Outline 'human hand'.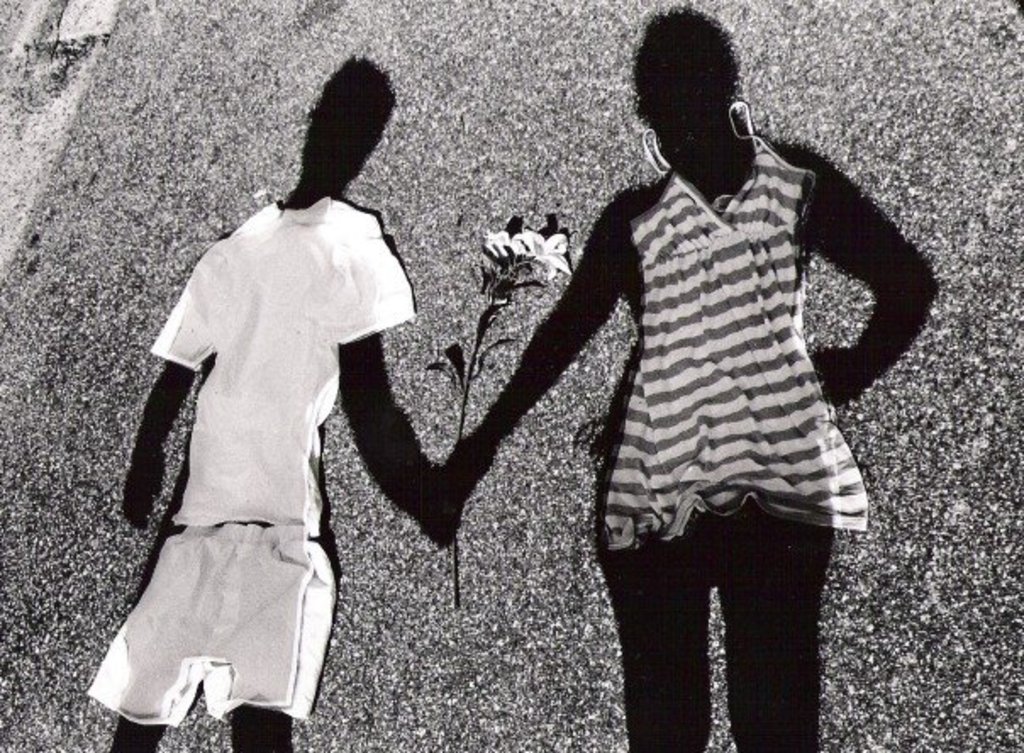
Outline: (x1=807, y1=349, x2=880, y2=409).
